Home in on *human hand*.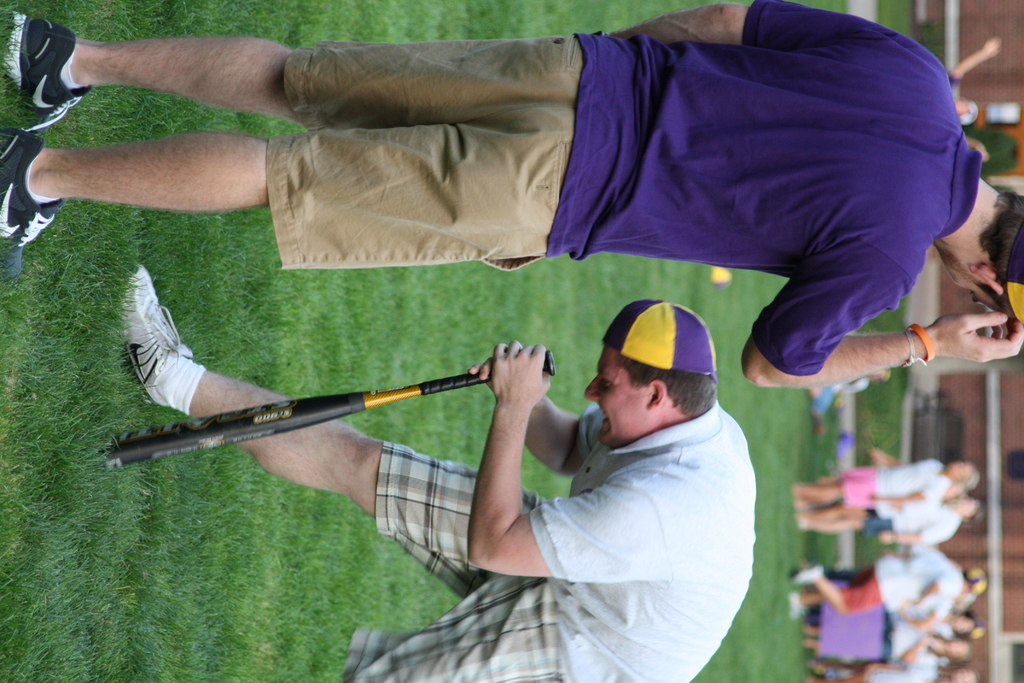
Homed in at 465:353:497:397.
